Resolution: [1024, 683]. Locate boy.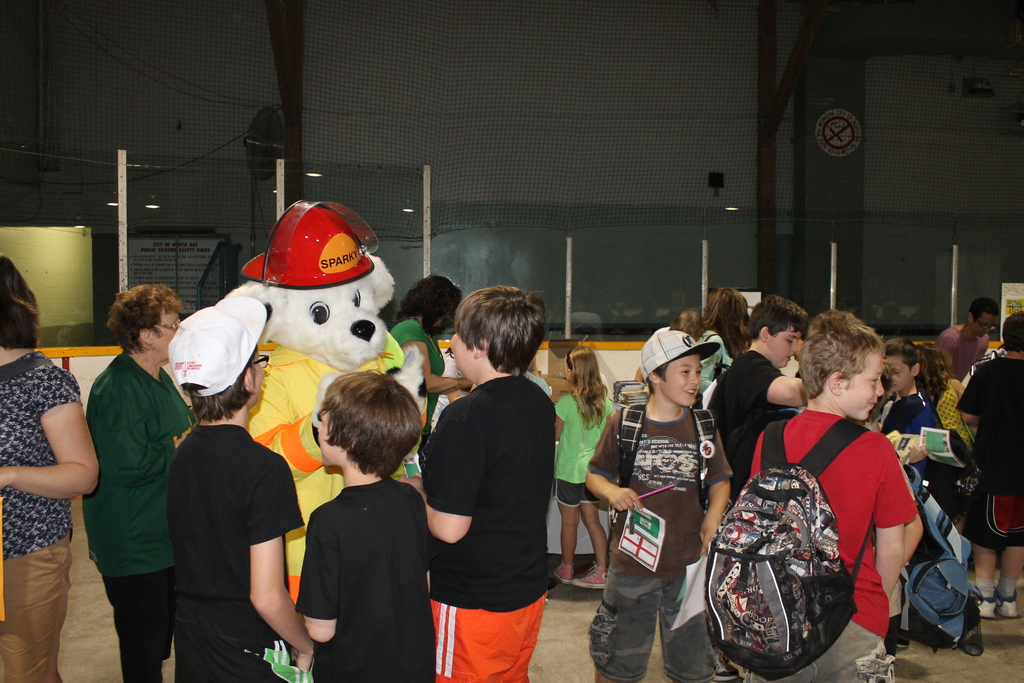
<box>582,329,733,682</box>.
